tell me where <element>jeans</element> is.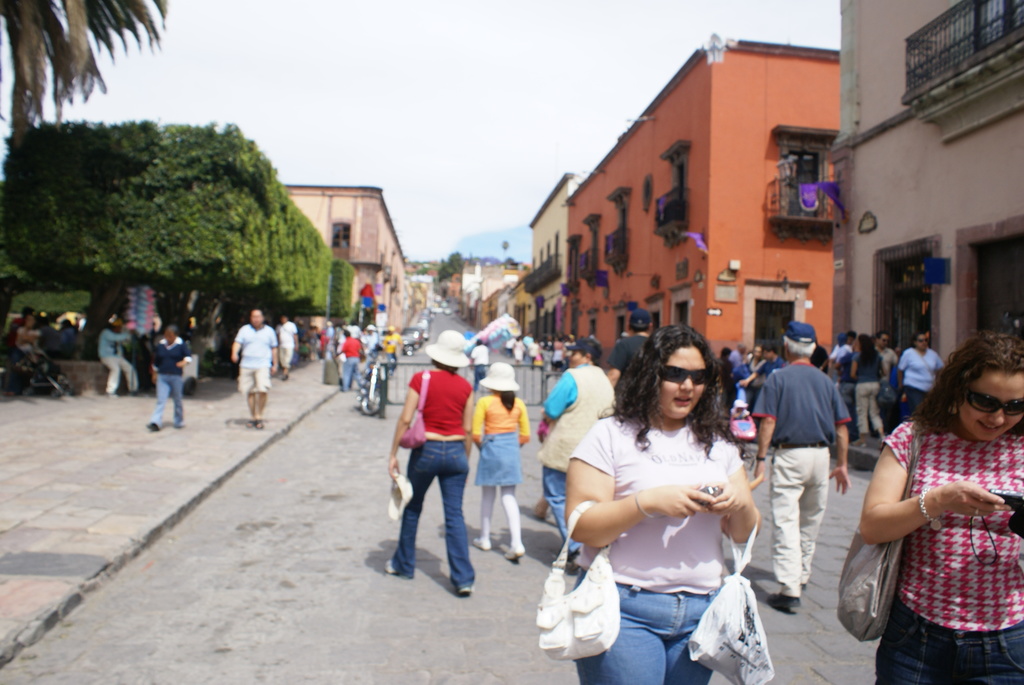
<element>jeans</element> is at (154, 376, 182, 428).
